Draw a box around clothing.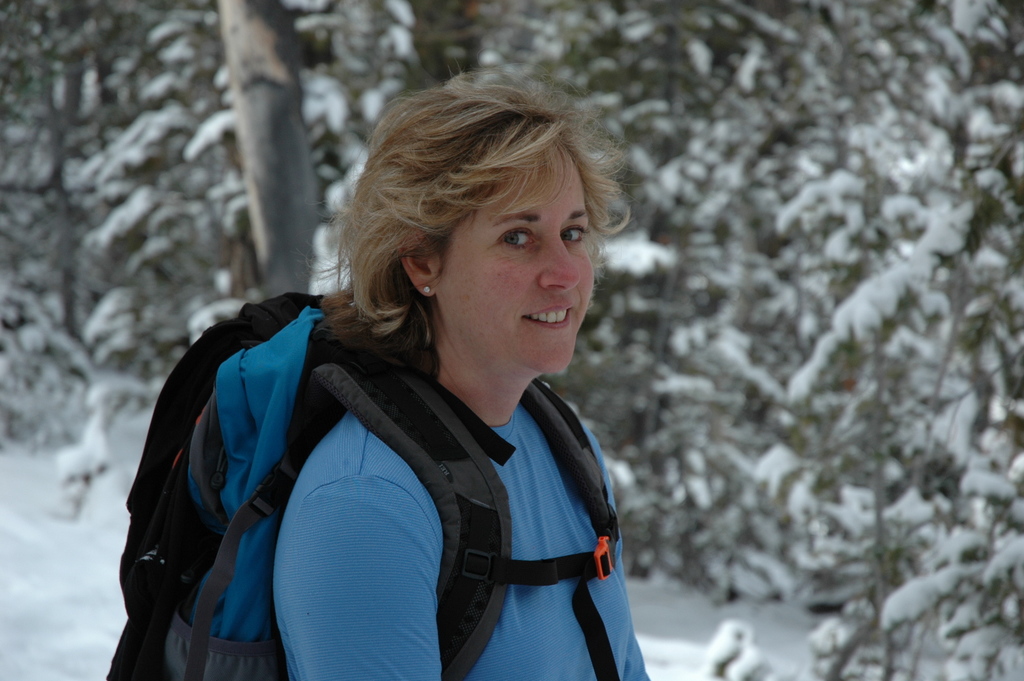
(left=270, top=410, right=647, bottom=680).
